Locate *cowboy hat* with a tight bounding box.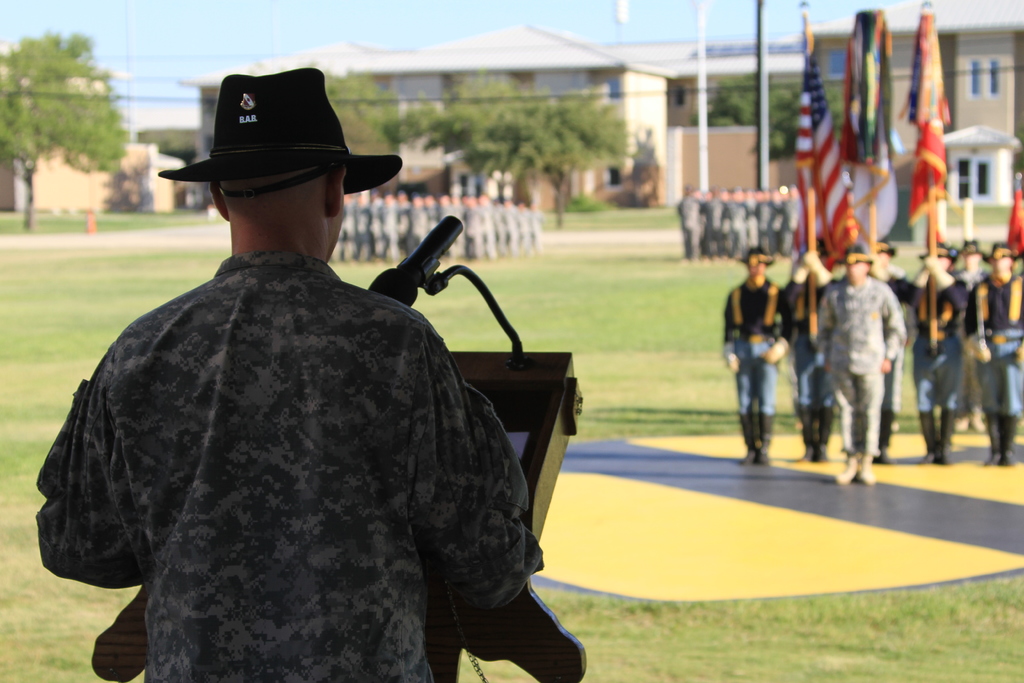
(x1=735, y1=247, x2=778, y2=268).
